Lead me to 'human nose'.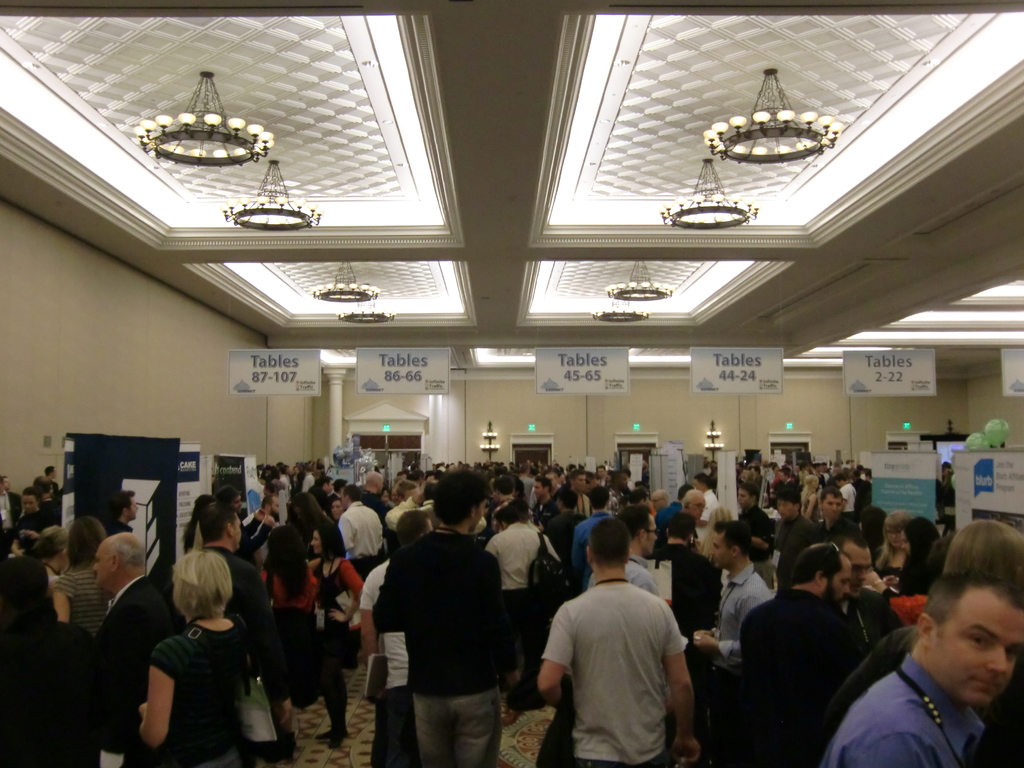
Lead to [91, 564, 99, 573].
